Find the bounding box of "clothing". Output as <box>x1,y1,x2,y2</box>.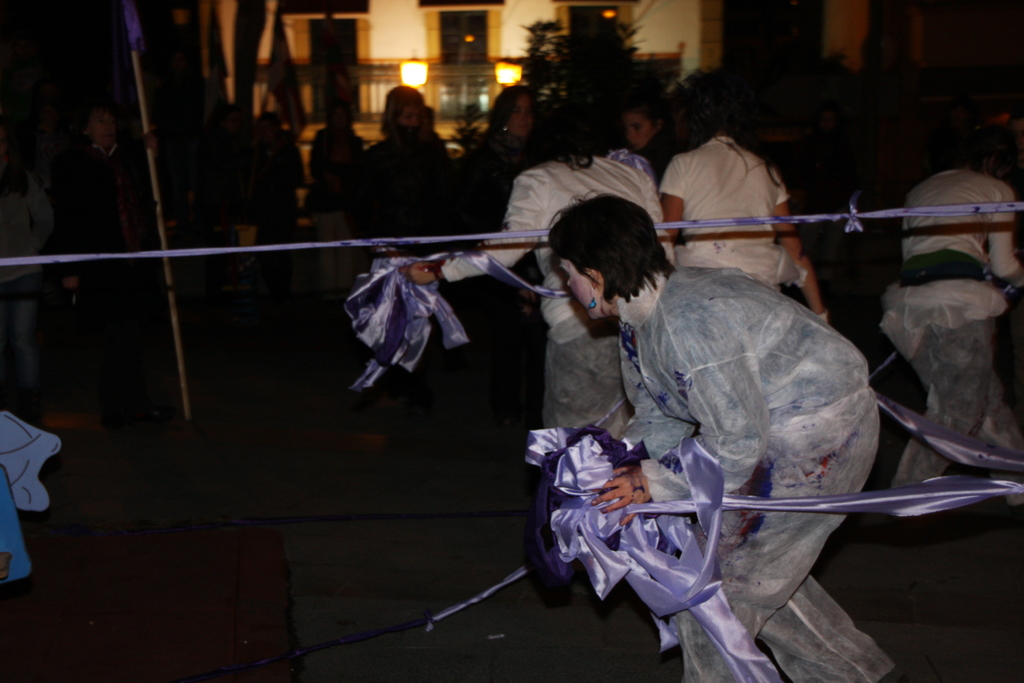
<box>664,135,796,344</box>.
